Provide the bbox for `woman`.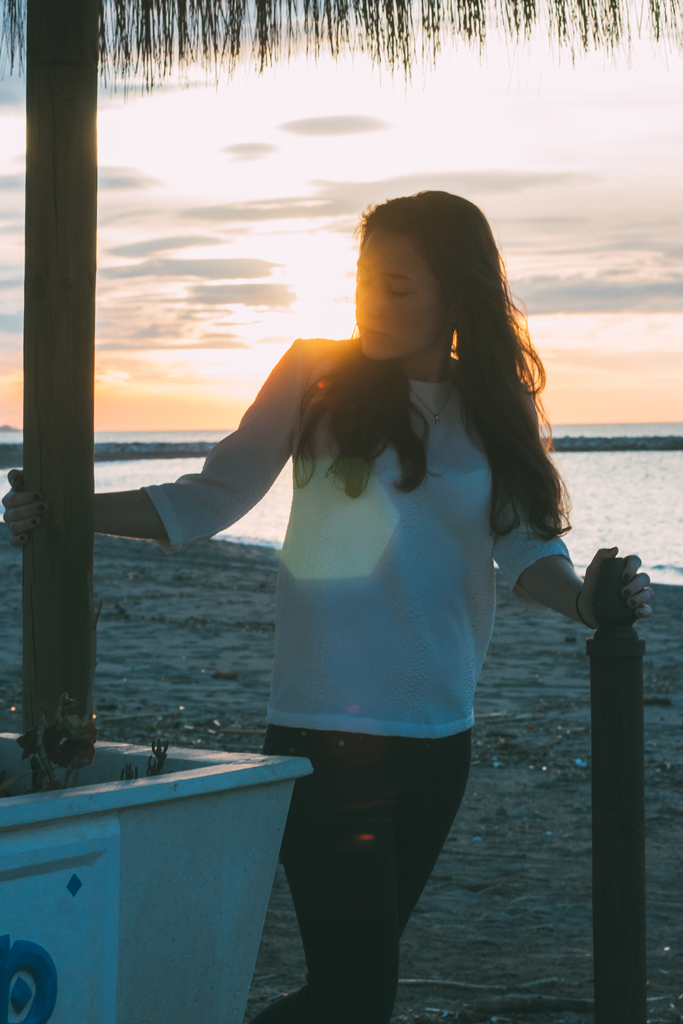
box(0, 173, 650, 1023).
